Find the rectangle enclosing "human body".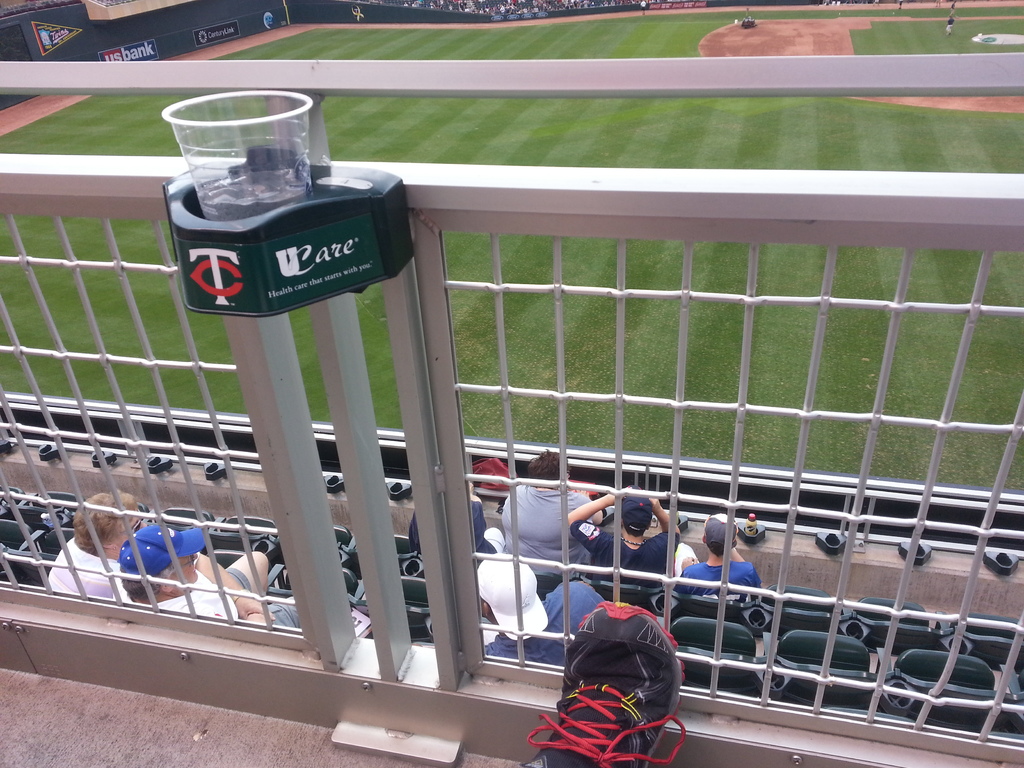
{"x1": 127, "y1": 513, "x2": 312, "y2": 627}.
